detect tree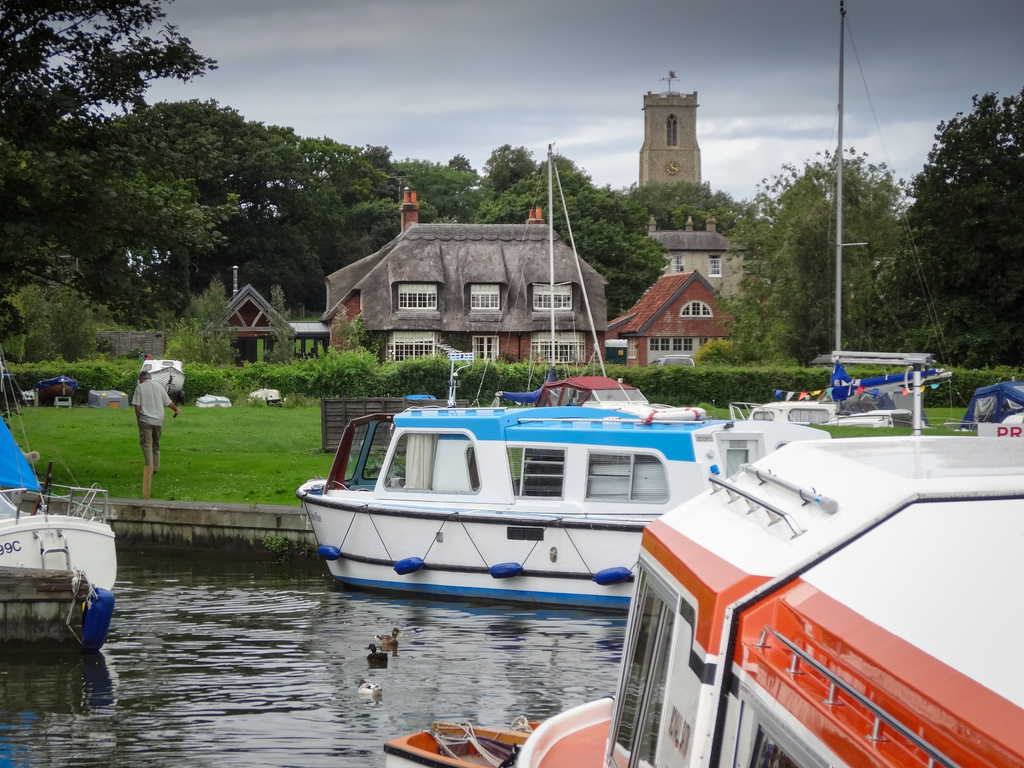
bbox=[395, 145, 500, 243]
